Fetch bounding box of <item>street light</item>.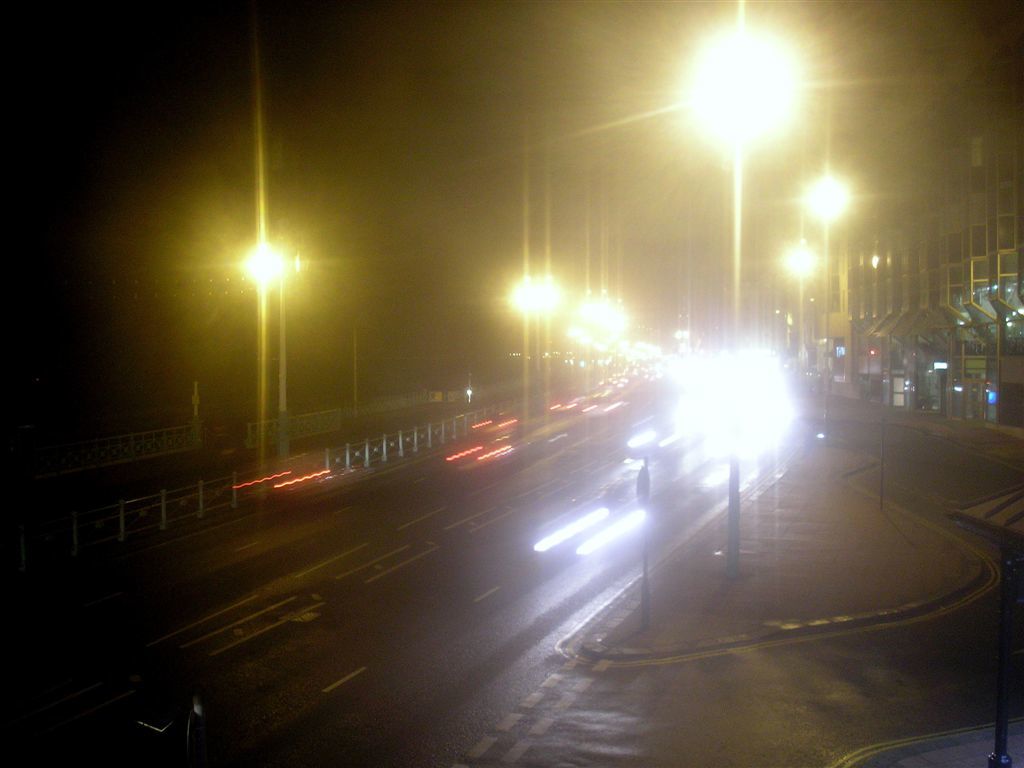
Bbox: pyautogui.locateOnScreen(233, 234, 276, 454).
